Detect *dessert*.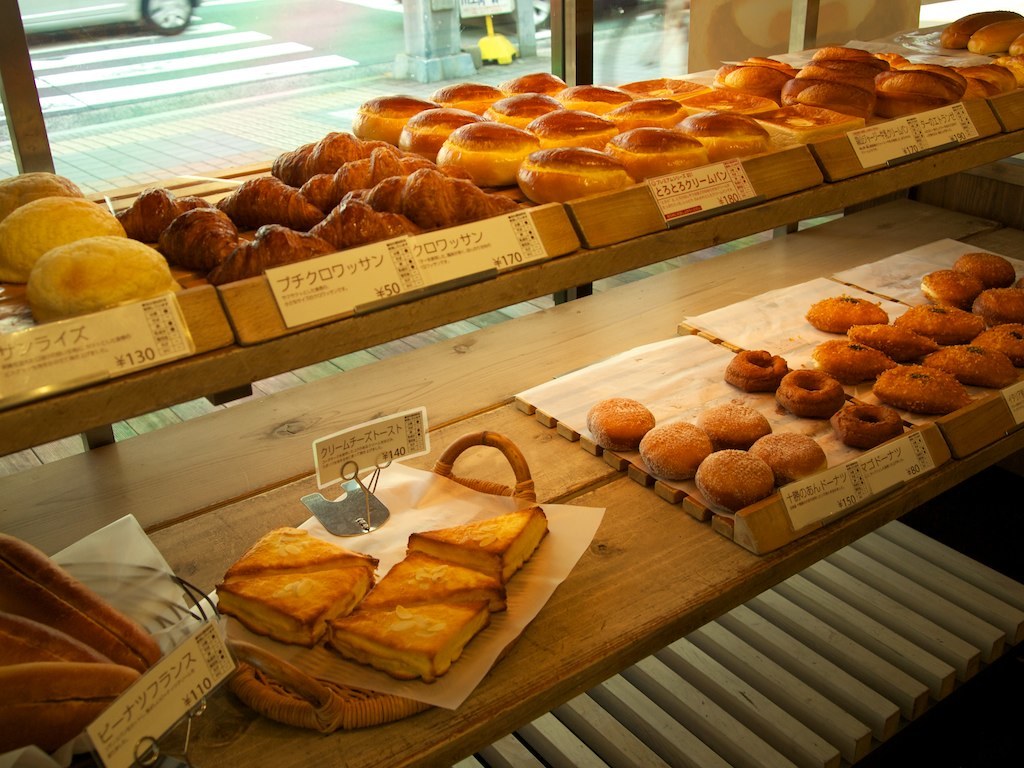
Detected at (852,321,939,353).
